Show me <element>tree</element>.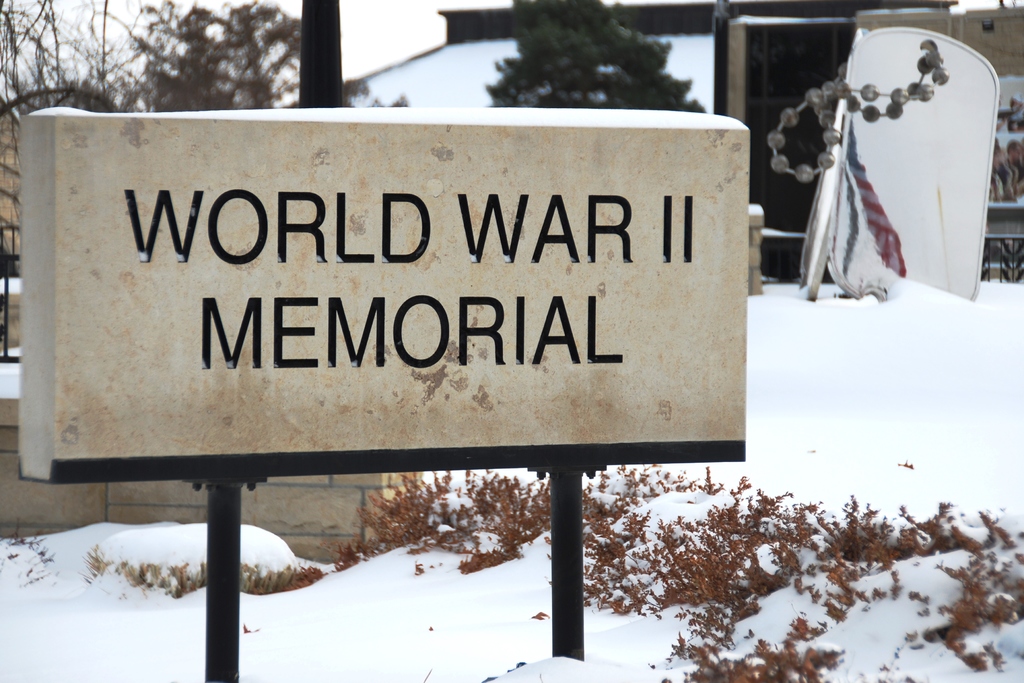
<element>tree</element> is here: [x1=0, y1=0, x2=303, y2=111].
